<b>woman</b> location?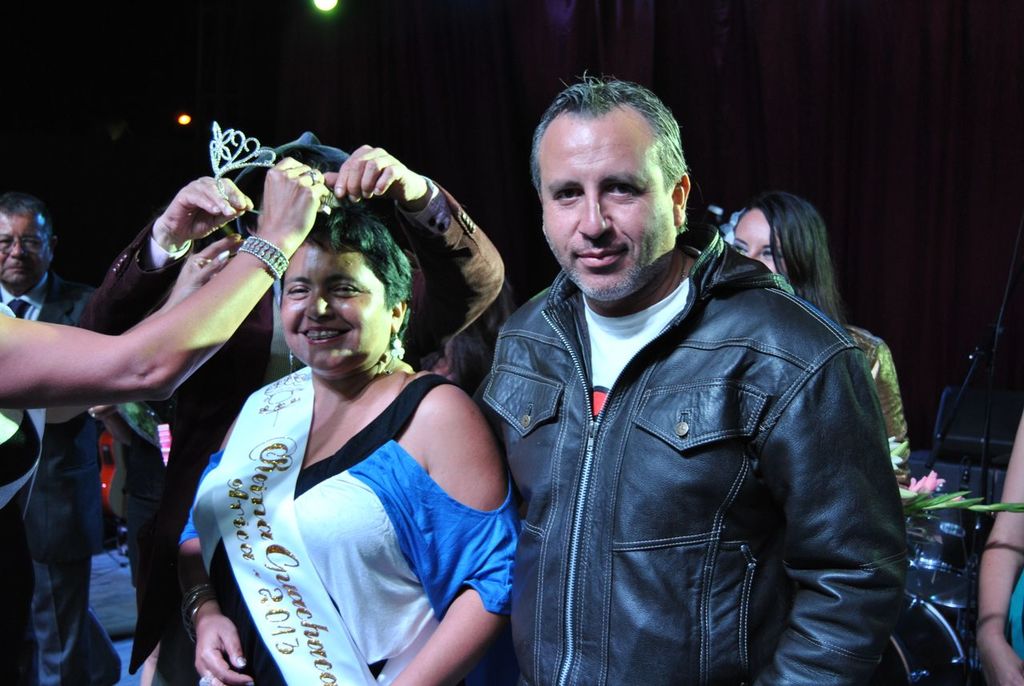
<region>969, 401, 1023, 685</region>
